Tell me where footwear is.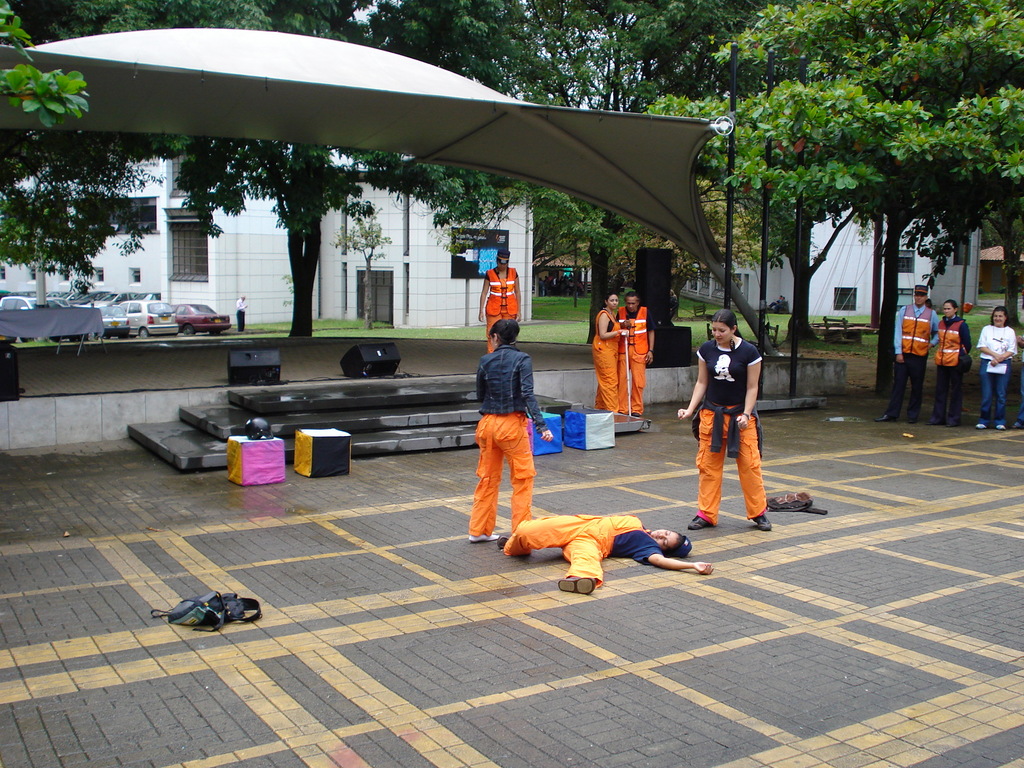
footwear is at [472,532,495,544].
